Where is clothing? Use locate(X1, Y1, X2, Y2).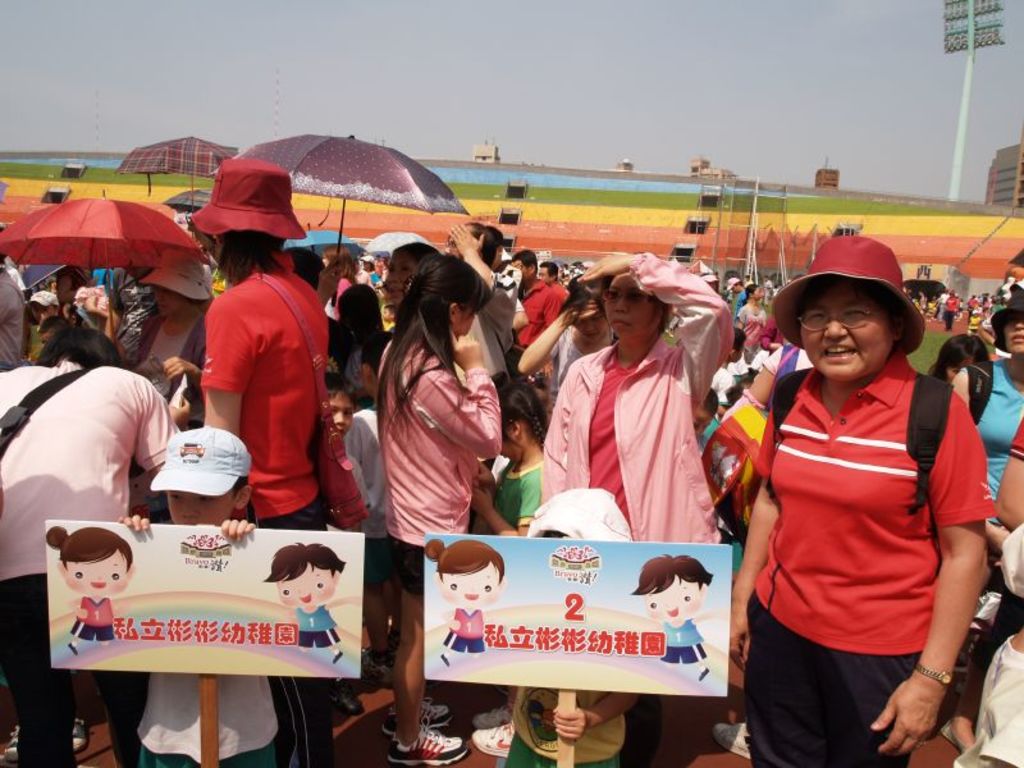
locate(748, 338, 965, 724).
